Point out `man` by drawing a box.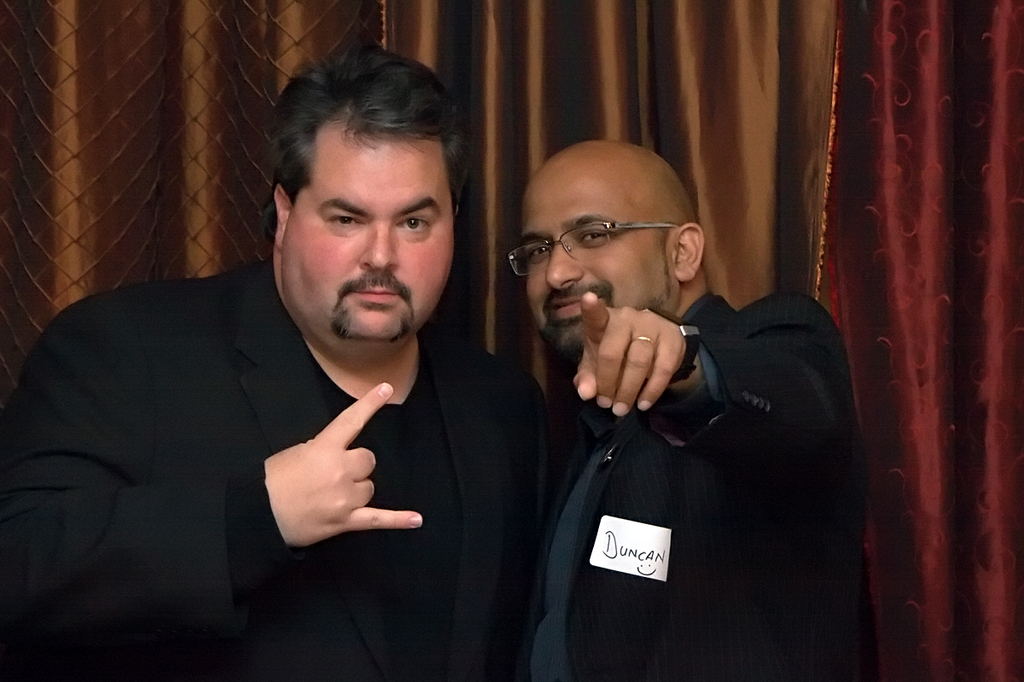
left=497, top=136, right=893, bottom=681.
